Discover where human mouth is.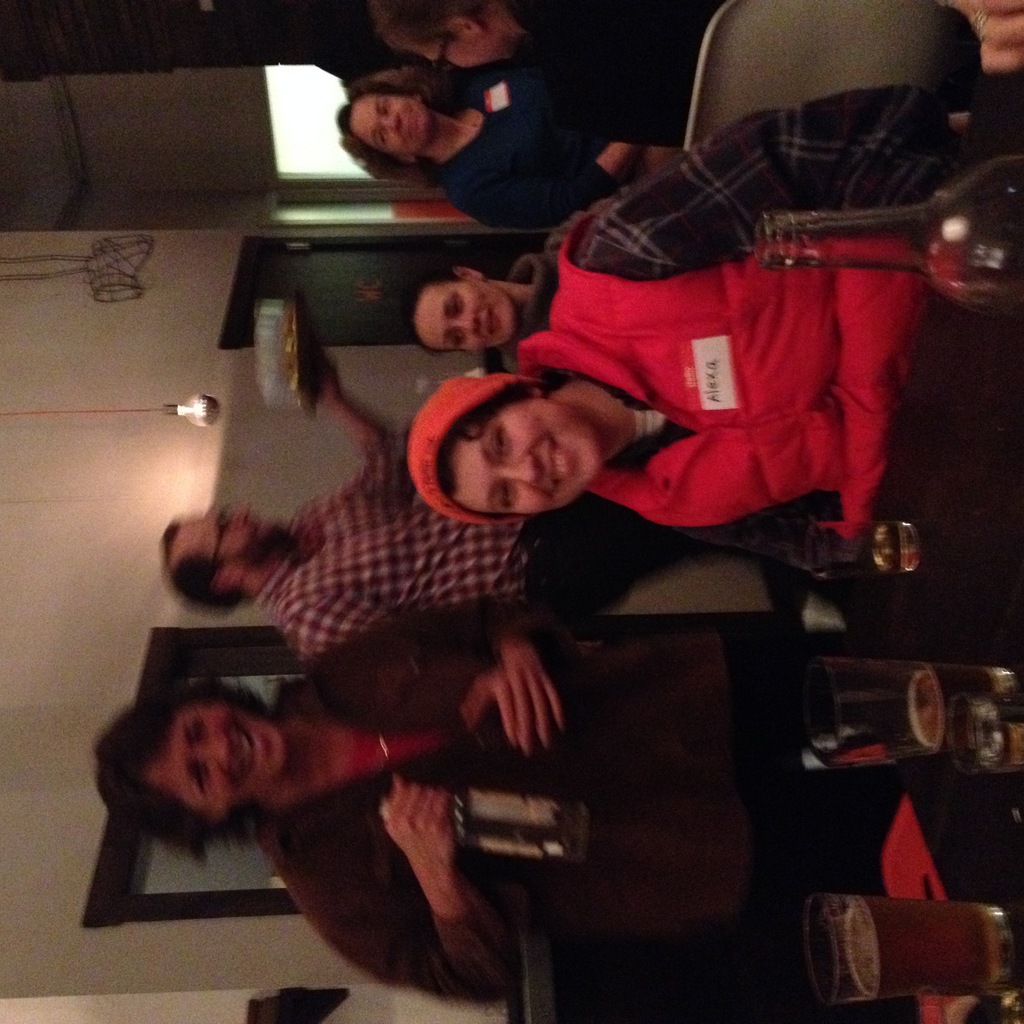
Discovered at bbox=[550, 439, 574, 486].
